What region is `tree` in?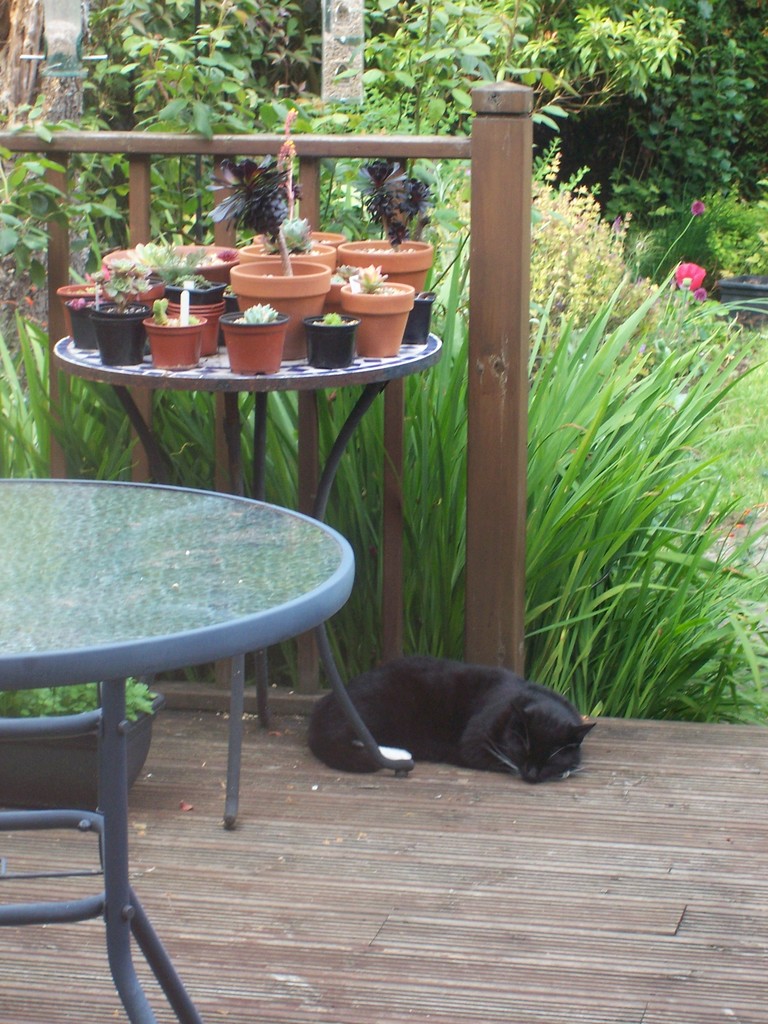
BBox(319, 0, 363, 106).
